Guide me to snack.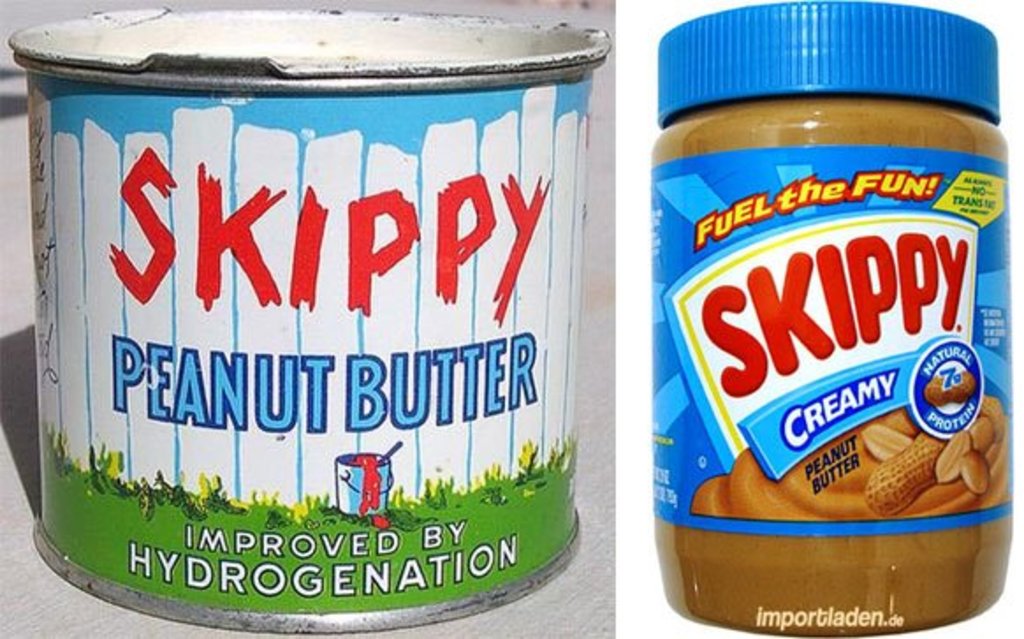
Guidance: (left=656, top=0, right=1019, bottom=637).
